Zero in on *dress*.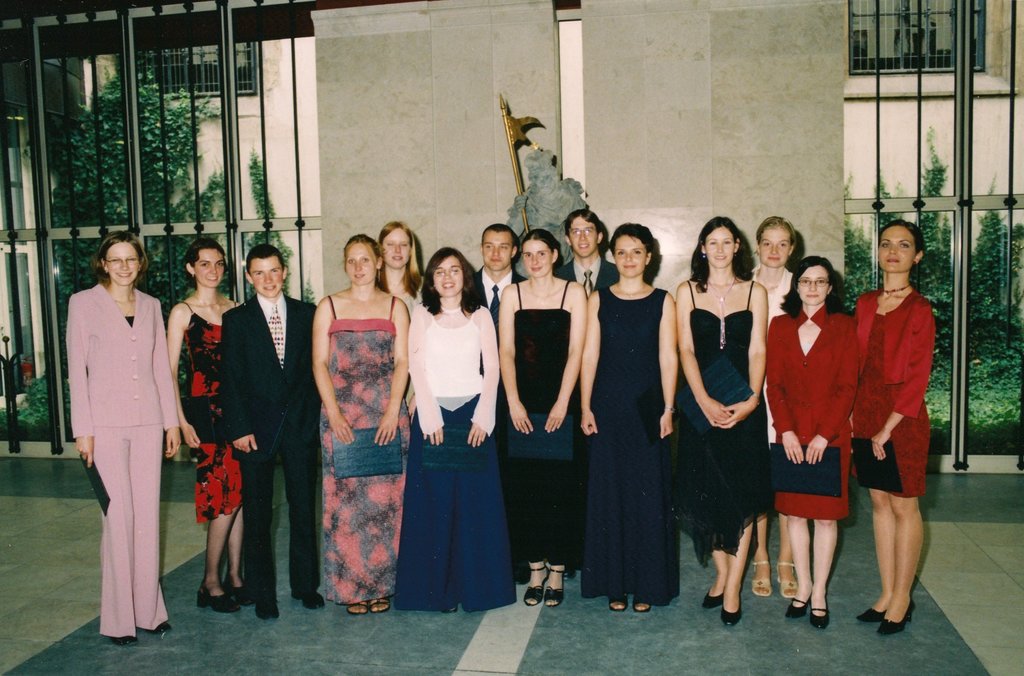
Zeroed in: {"left": 766, "top": 302, "right": 859, "bottom": 518}.
